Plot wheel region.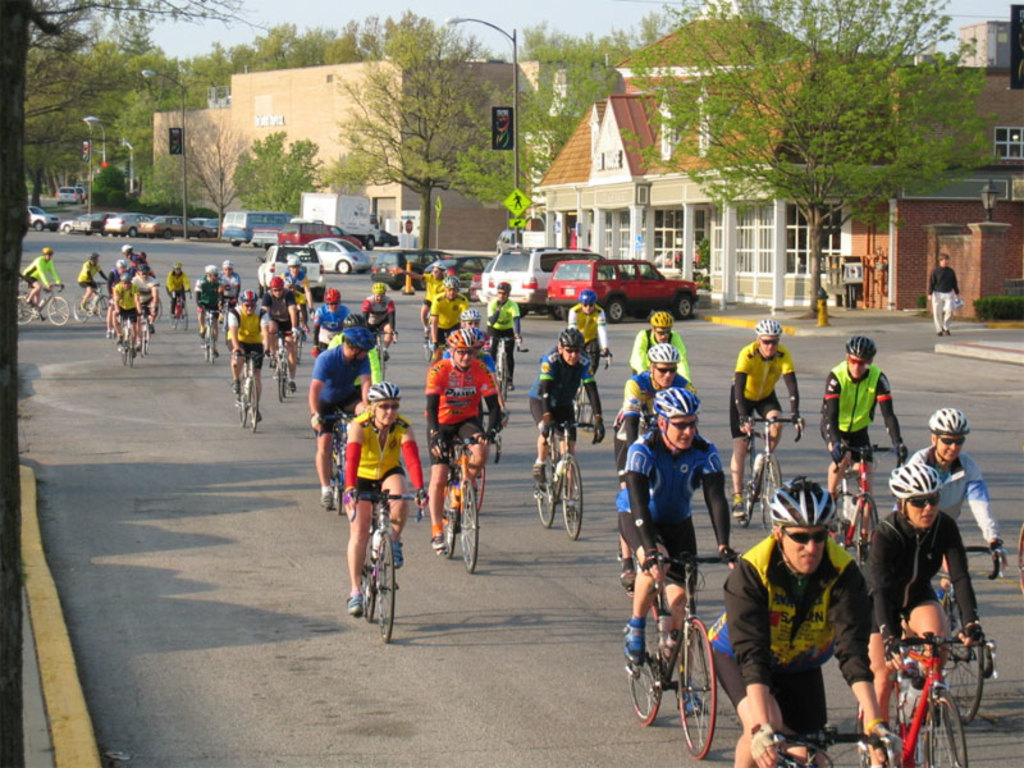
Plotted at 49:223:58:230.
